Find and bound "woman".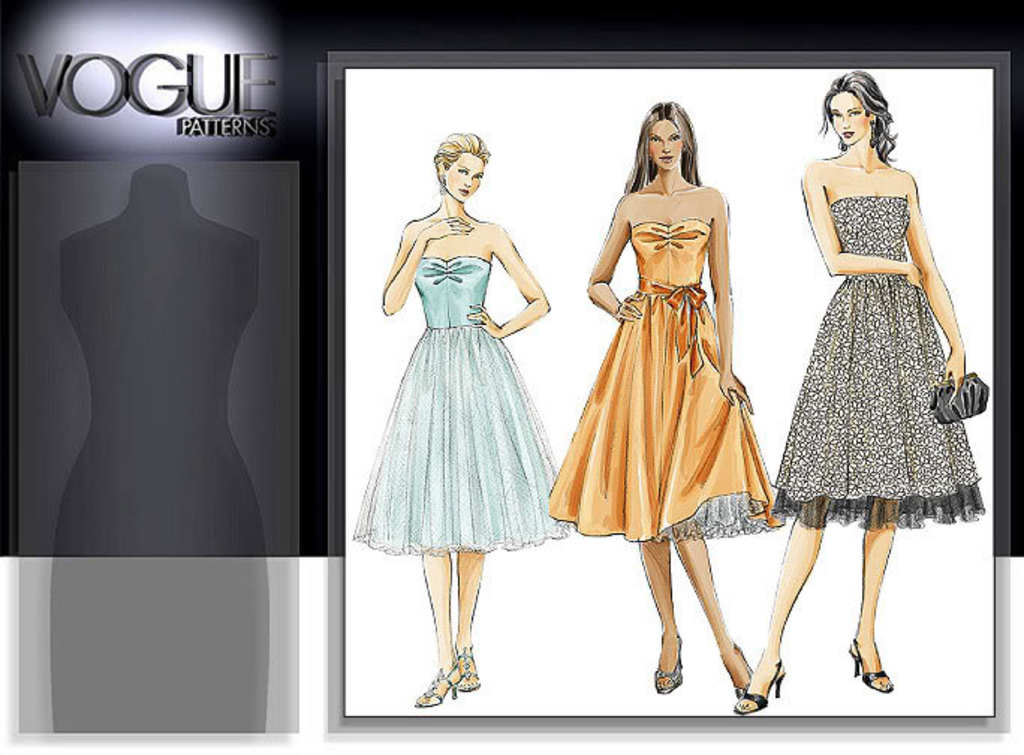
Bound: box(542, 100, 783, 692).
